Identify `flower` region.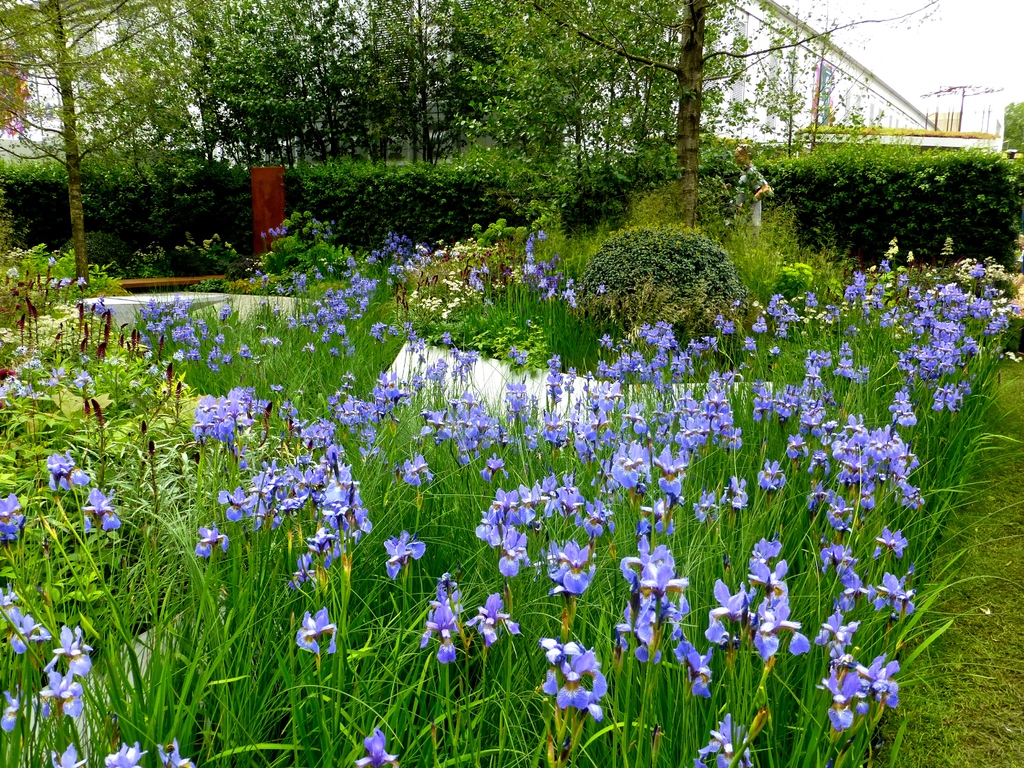
Region: (44, 452, 77, 497).
